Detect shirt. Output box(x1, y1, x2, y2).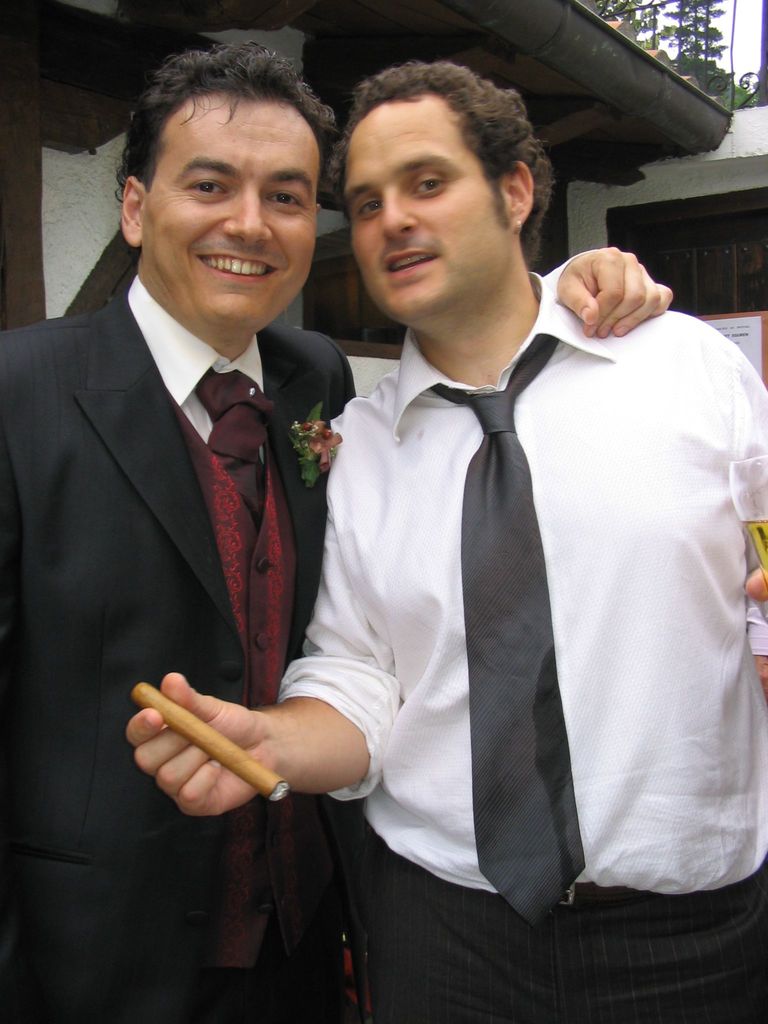
box(125, 271, 264, 457).
